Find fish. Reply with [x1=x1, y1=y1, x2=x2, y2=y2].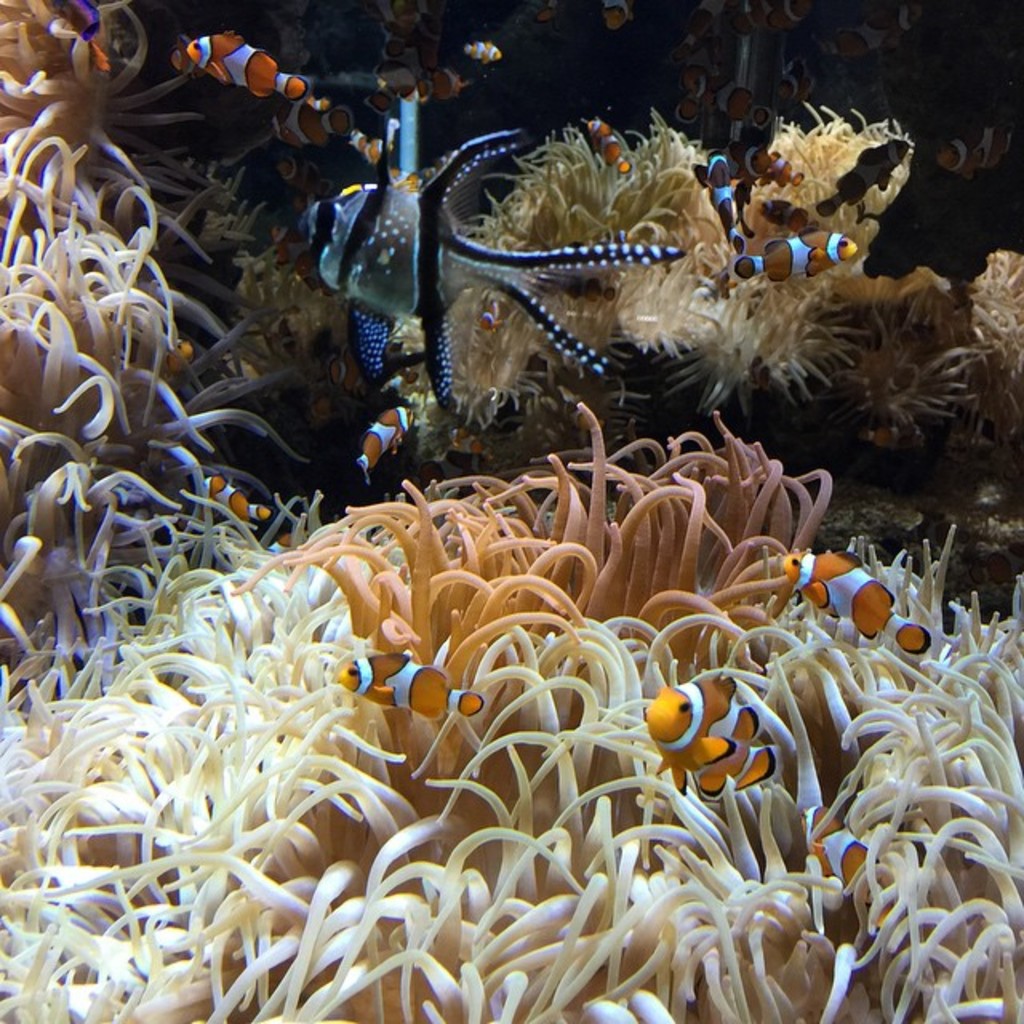
[x1=203, y1=467, x2=274, y2=528].
